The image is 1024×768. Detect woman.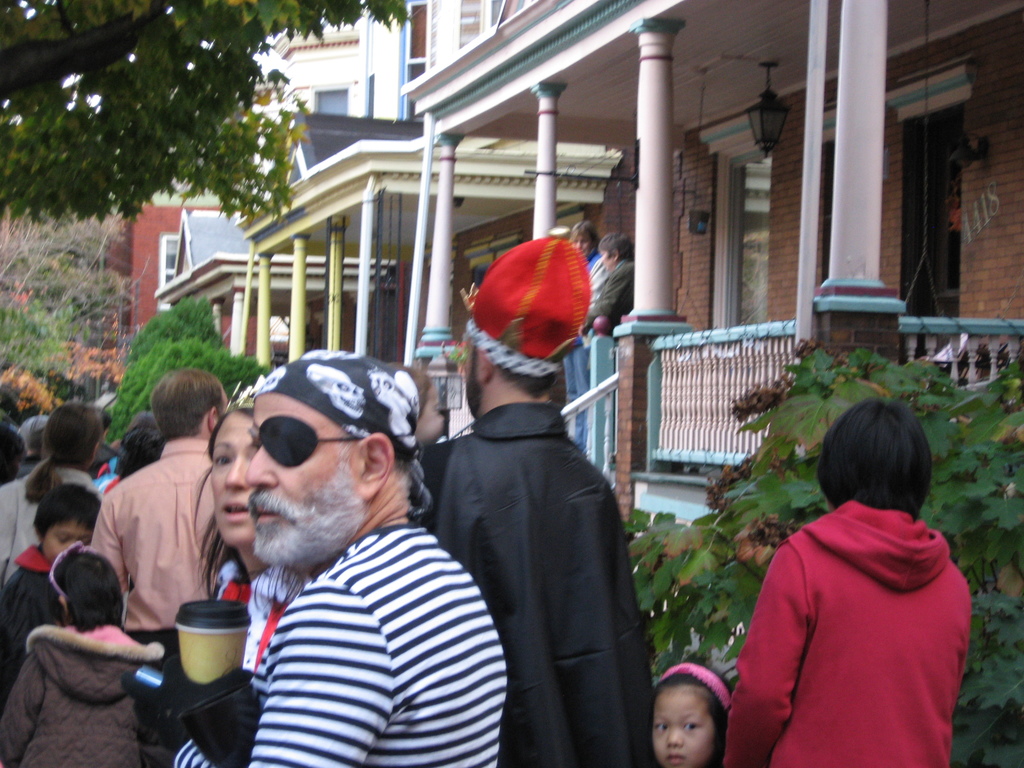
Detection: detection(713, 363, 983, 764).
